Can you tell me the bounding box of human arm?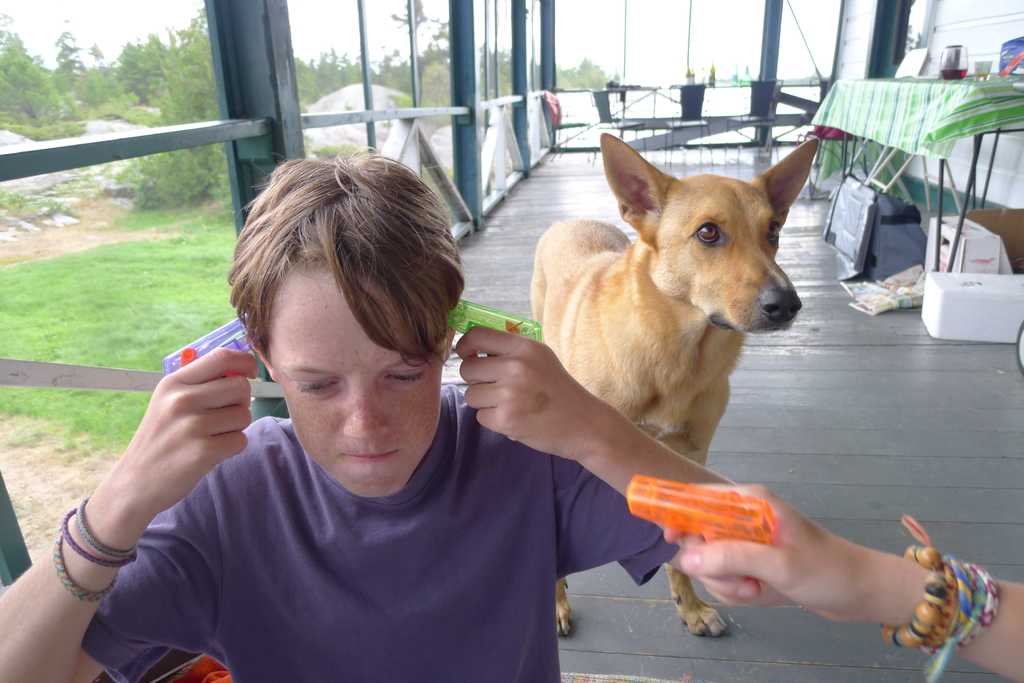
pyautogui.locateOnScreen(660, 479, 1023, 682).
